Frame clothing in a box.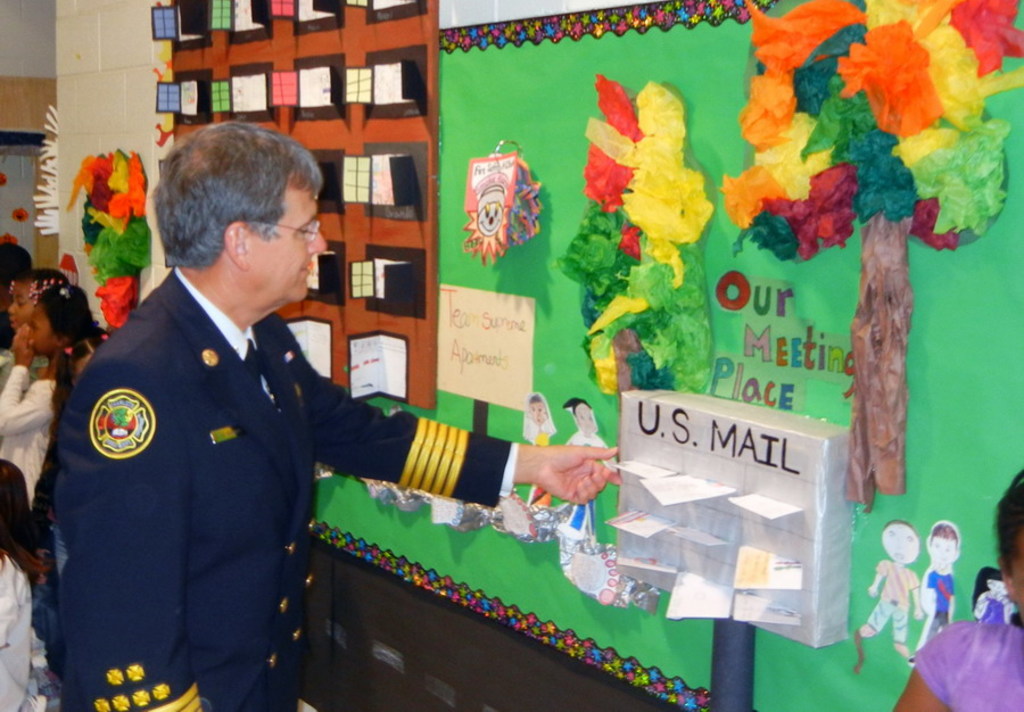
BBox(862, 563, 918, 651).
